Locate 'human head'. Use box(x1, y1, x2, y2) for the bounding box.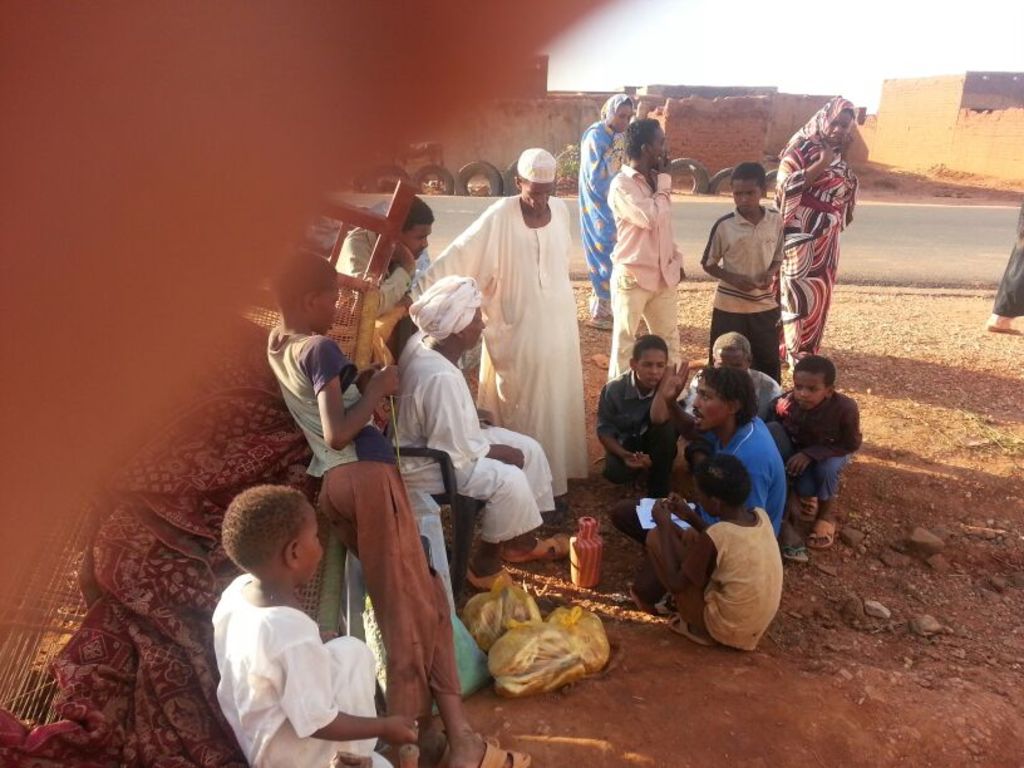
box(625, 334, 669, 381).
